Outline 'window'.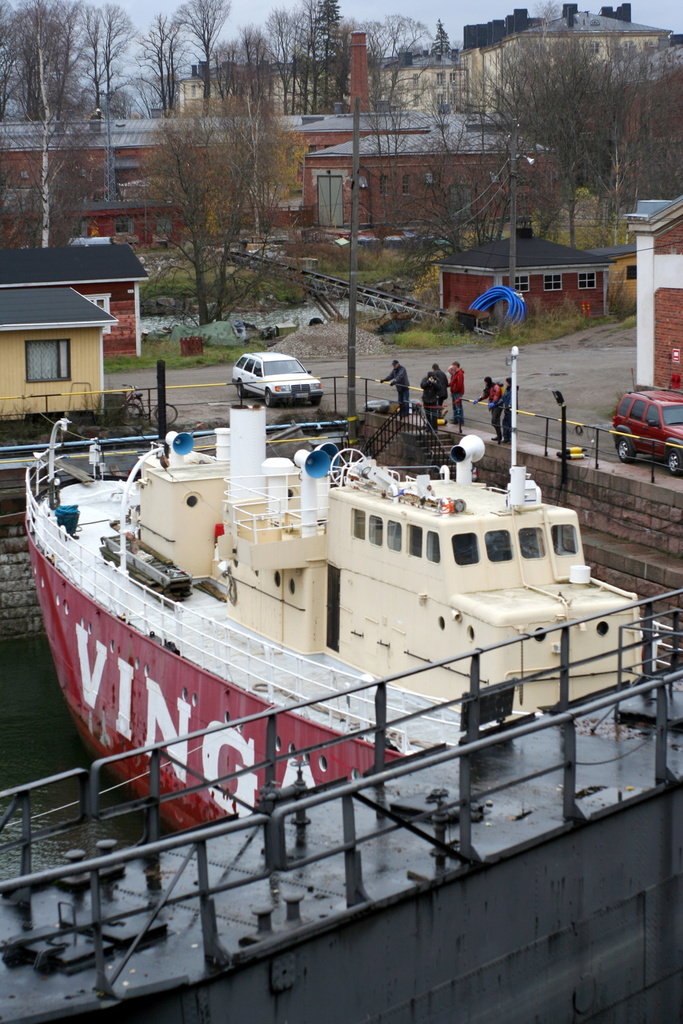
Outline: crop(11, 311, 100, 387).
